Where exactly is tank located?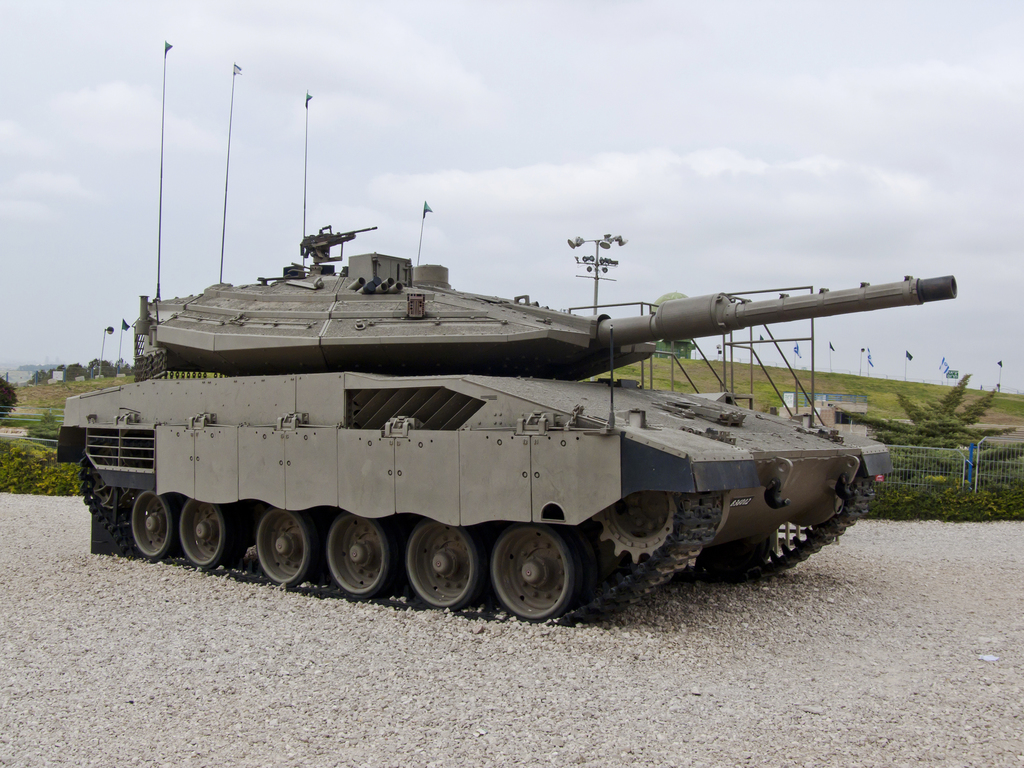
Its bounding box is [left=56, top=38, right=957, bottom=620].
